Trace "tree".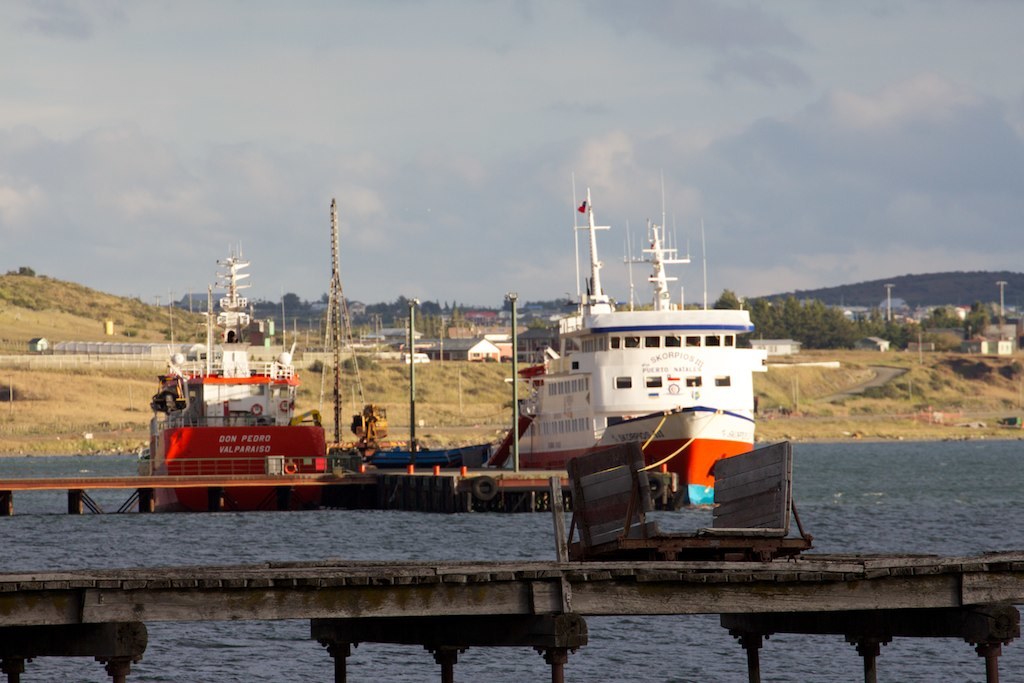
Traced to 837,310,910,348.
